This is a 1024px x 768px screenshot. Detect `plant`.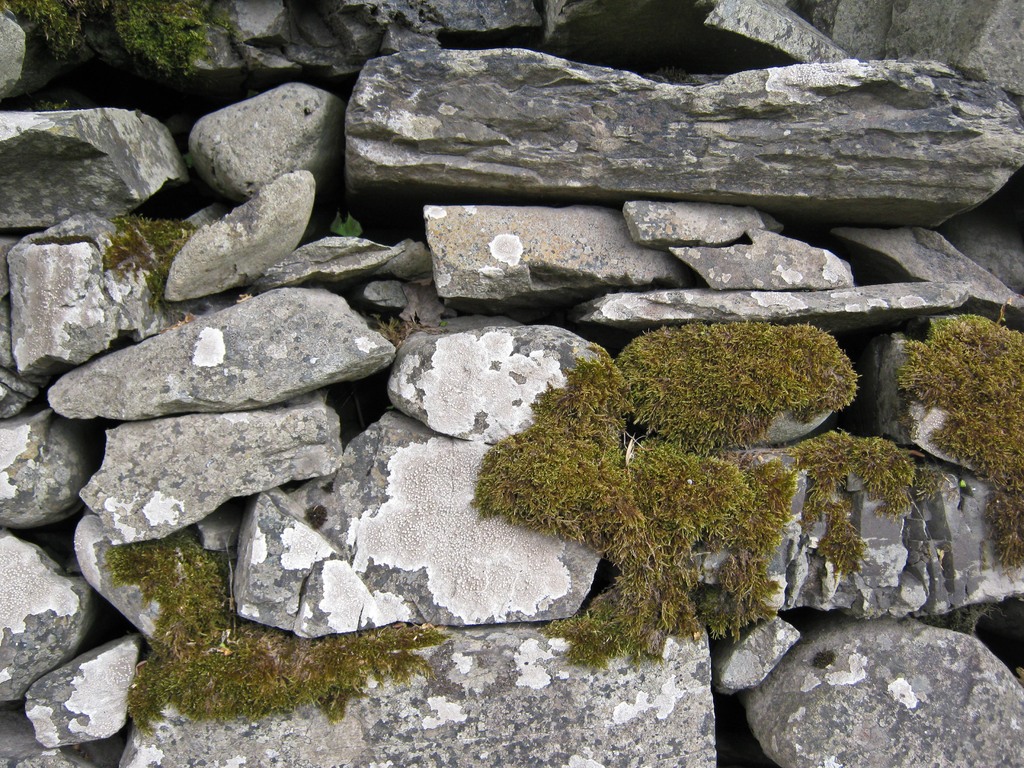
box(332, 210, 369, 241).
